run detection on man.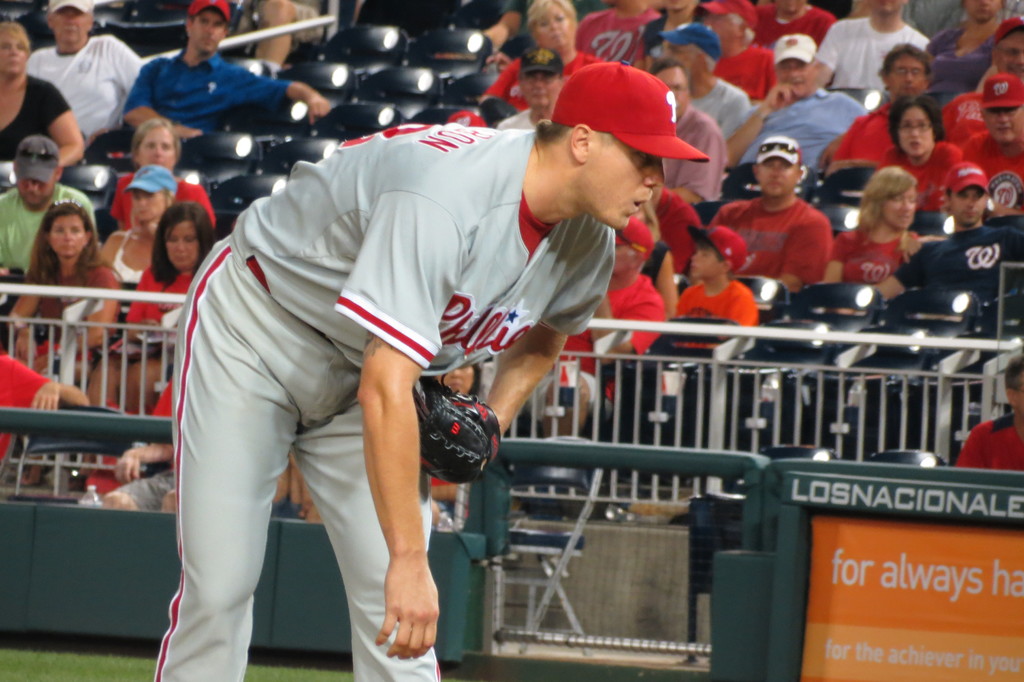
Result: {"left": 965, "top": 72, "right": 1021, "bottom": 220}.
